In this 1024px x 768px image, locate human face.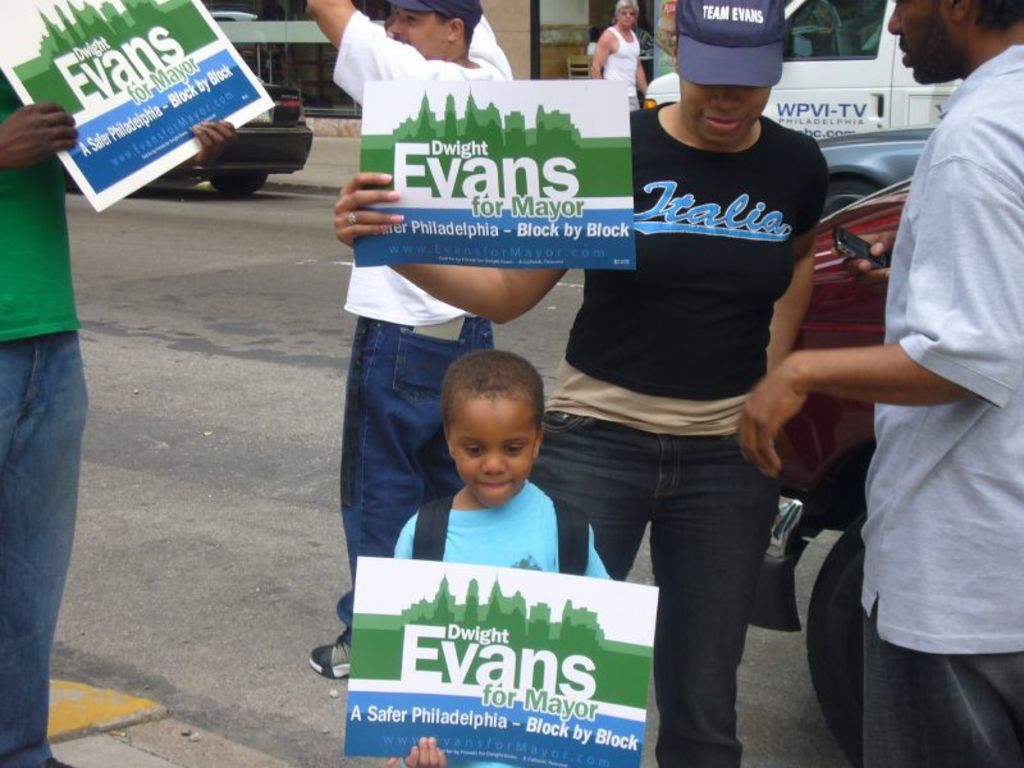
Bounding box: region(681, 81, 771, 146).
